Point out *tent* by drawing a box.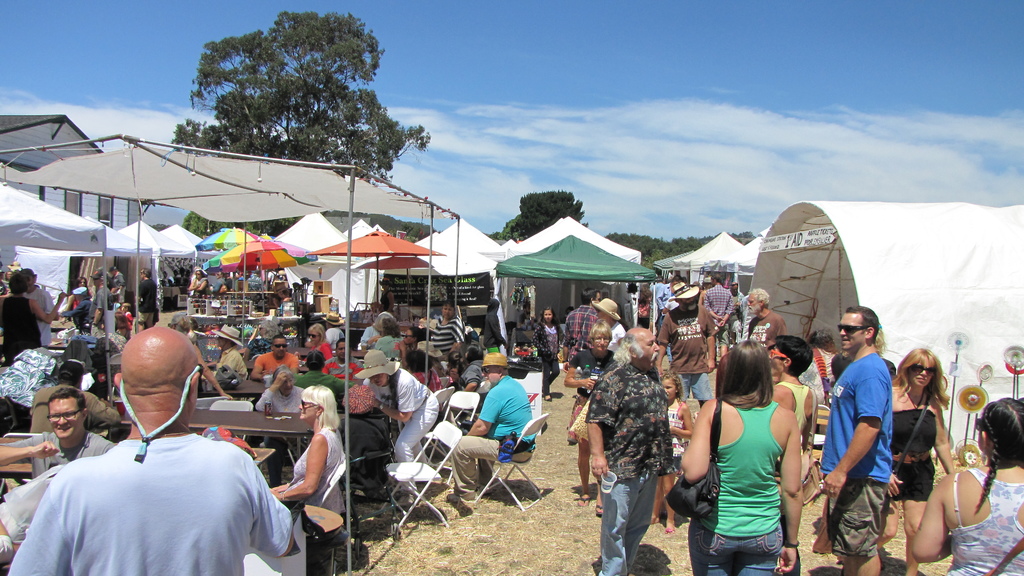
<box>493,234,657,308</box>.
